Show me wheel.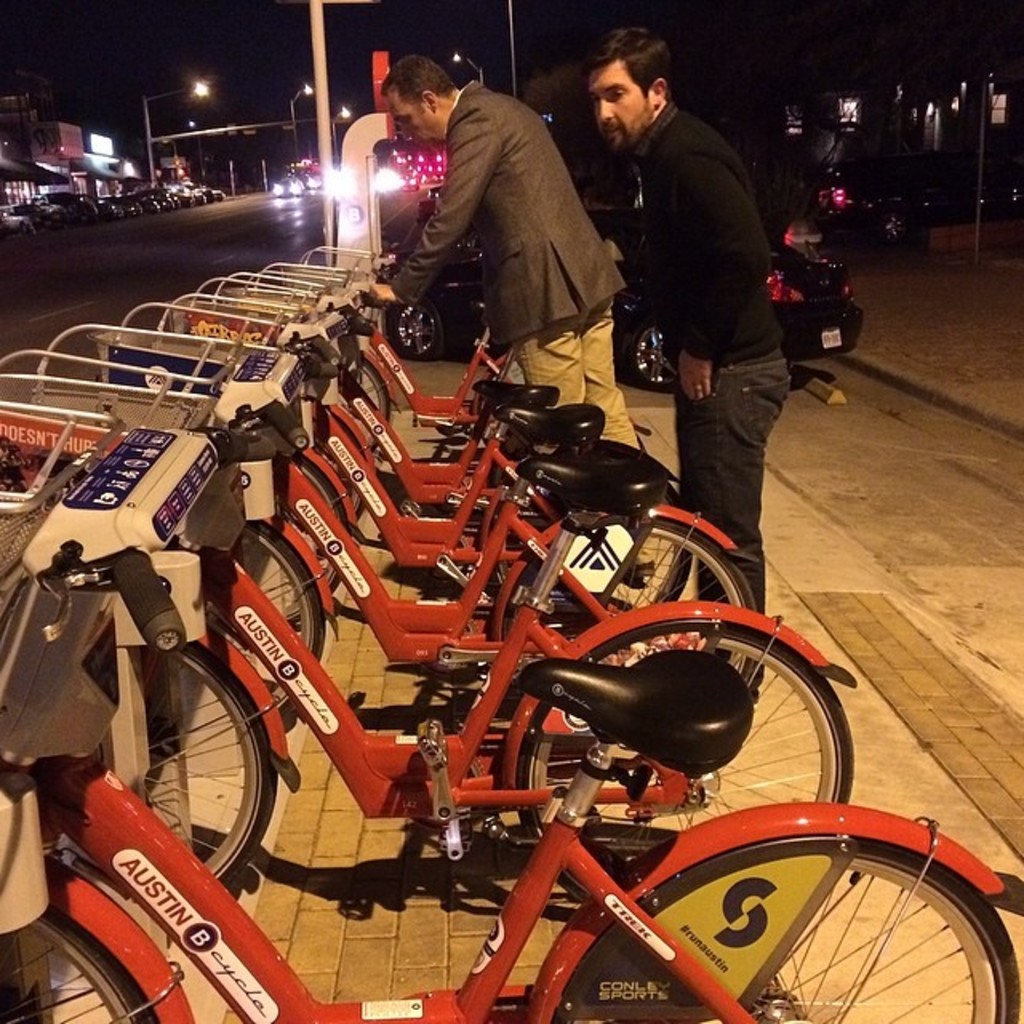
wheel is here: locate(235, 515, 330, 722).
